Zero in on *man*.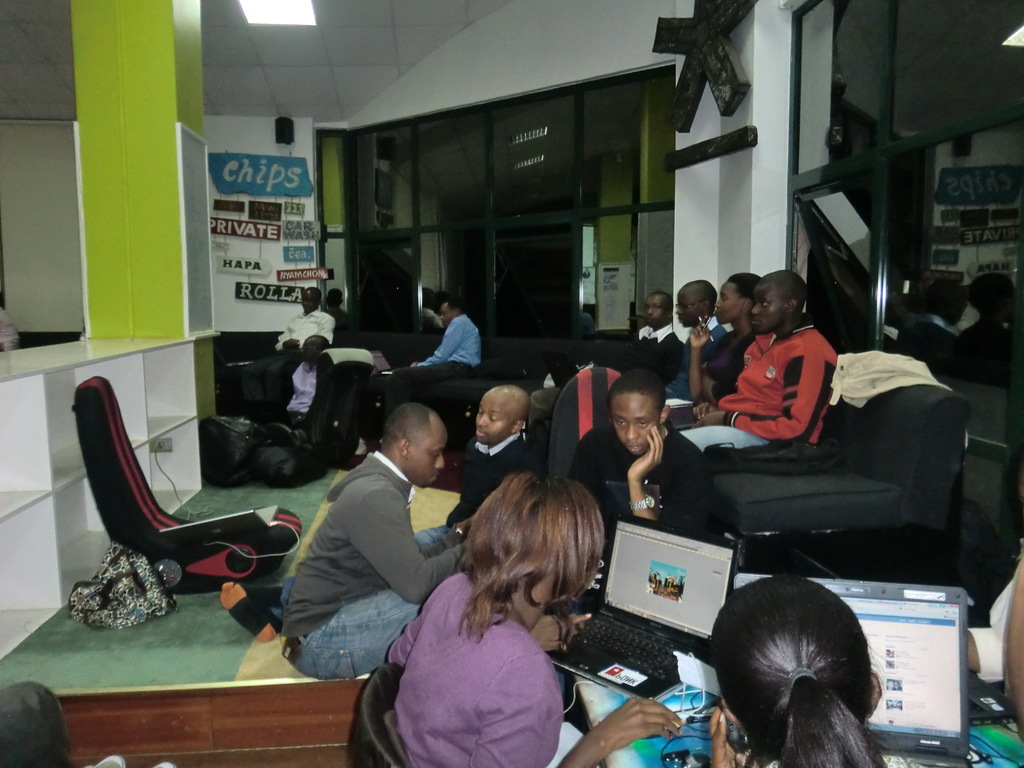
Zeroed in: (394,298,481,380).
